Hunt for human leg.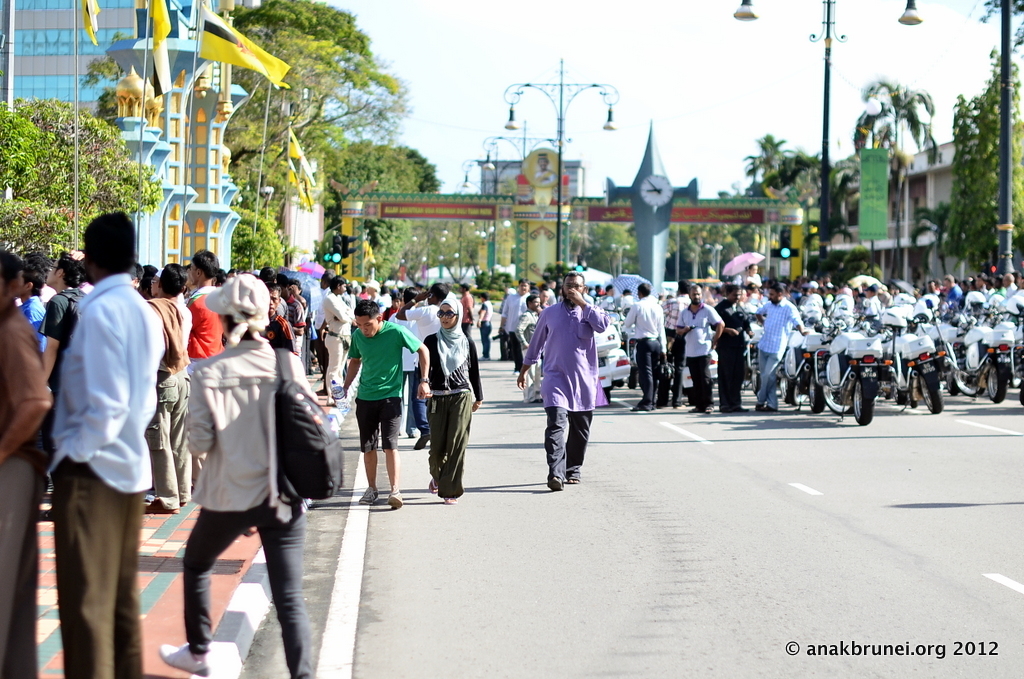
Hunted down at bbox=(48, 447, 125, 678).
